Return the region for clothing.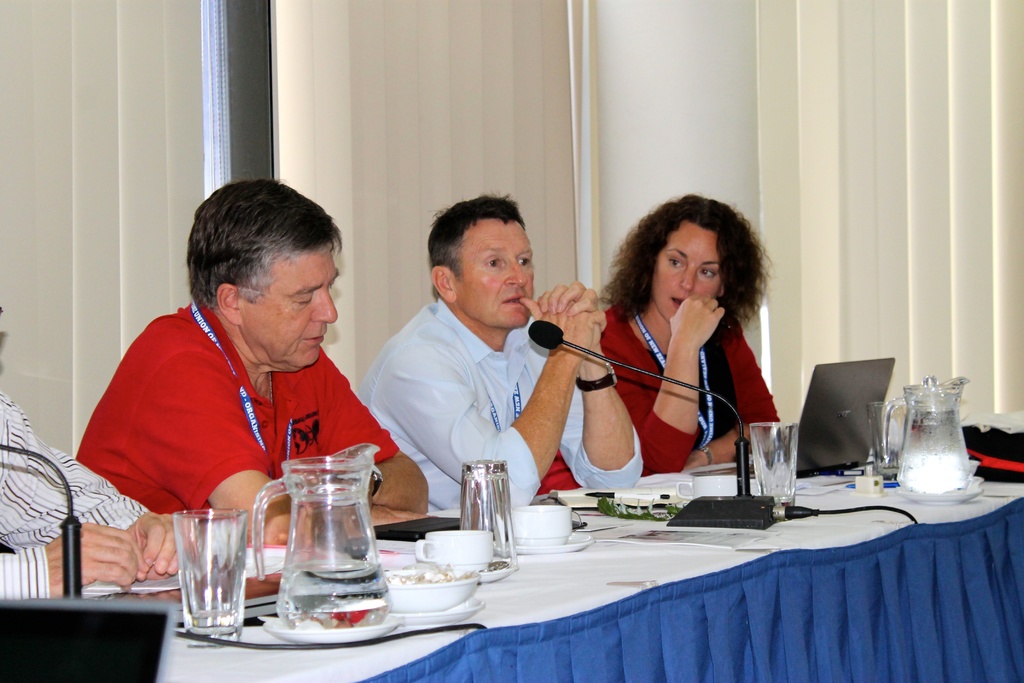
box=[0, 393, 147, 605].
